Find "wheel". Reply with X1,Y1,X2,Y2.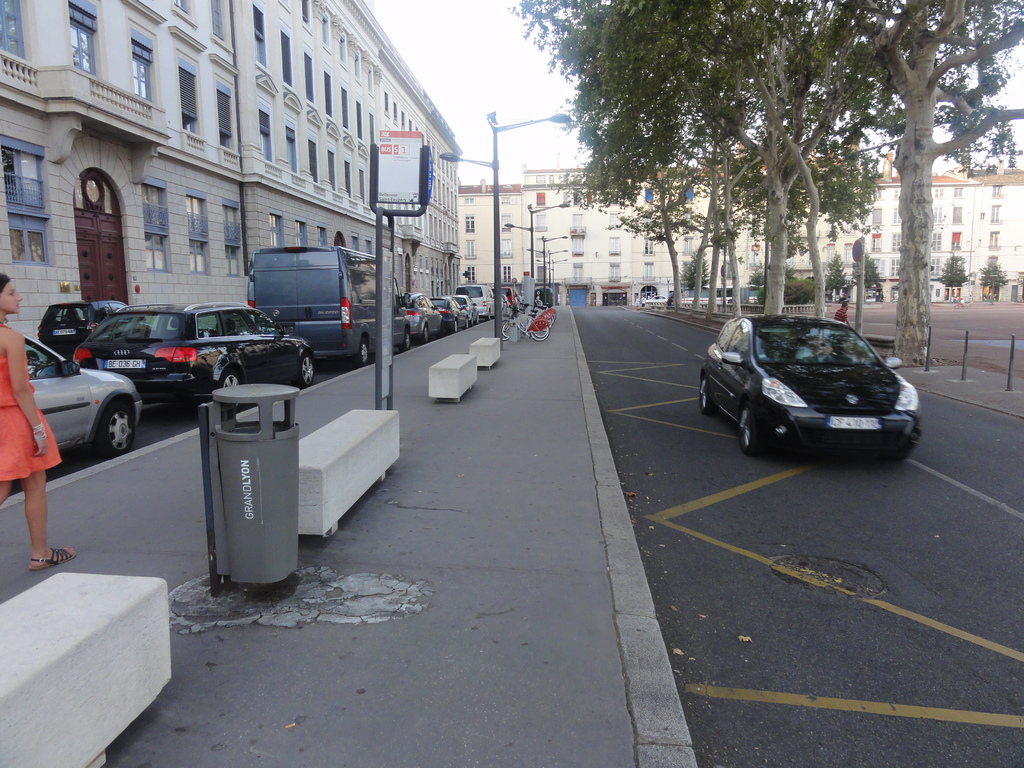
92,399,138,459.
